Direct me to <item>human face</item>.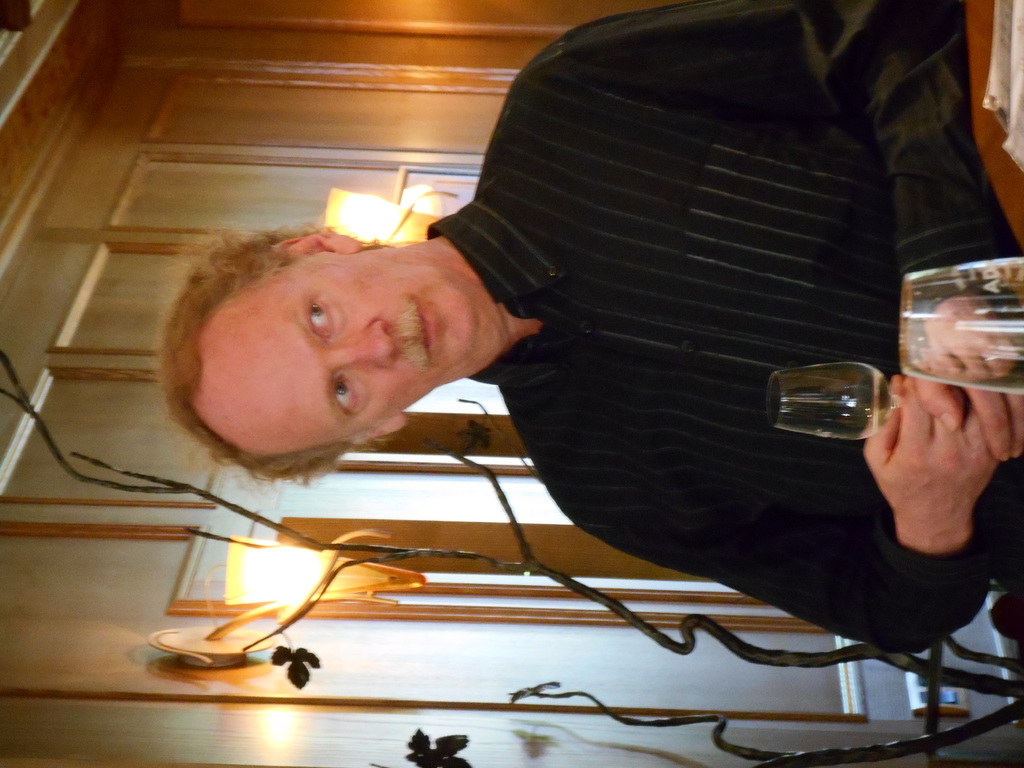
Direction: pyautogui.locateOnScreen(201, 265, 475, 441).
